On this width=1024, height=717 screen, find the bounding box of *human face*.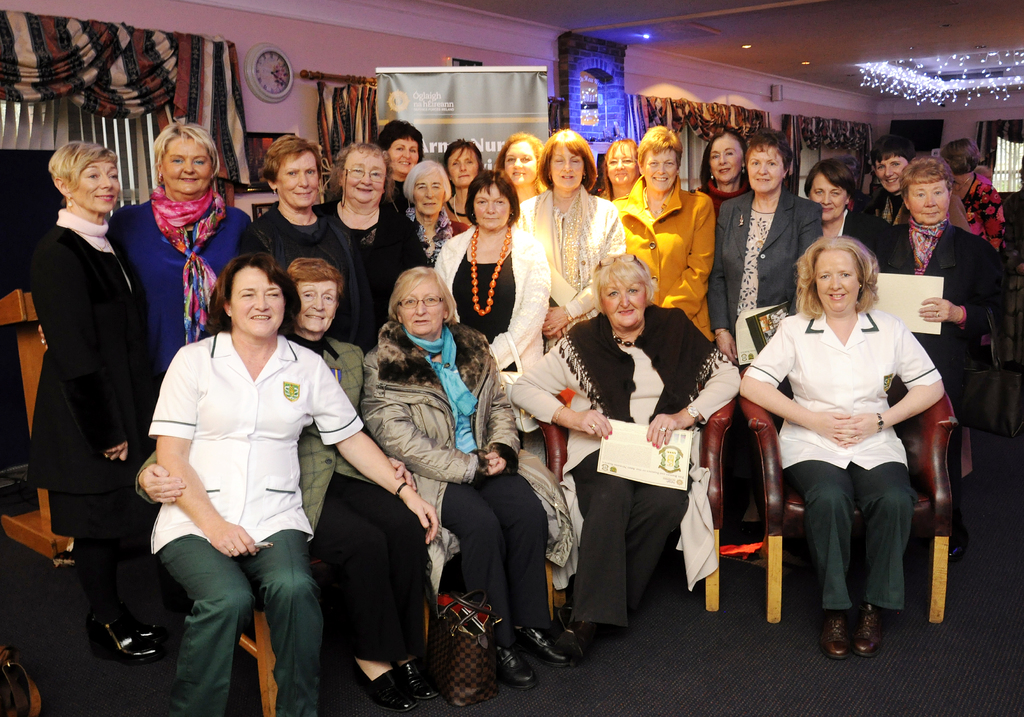
Bounding box: select_region(164, 136, 213, 194).
